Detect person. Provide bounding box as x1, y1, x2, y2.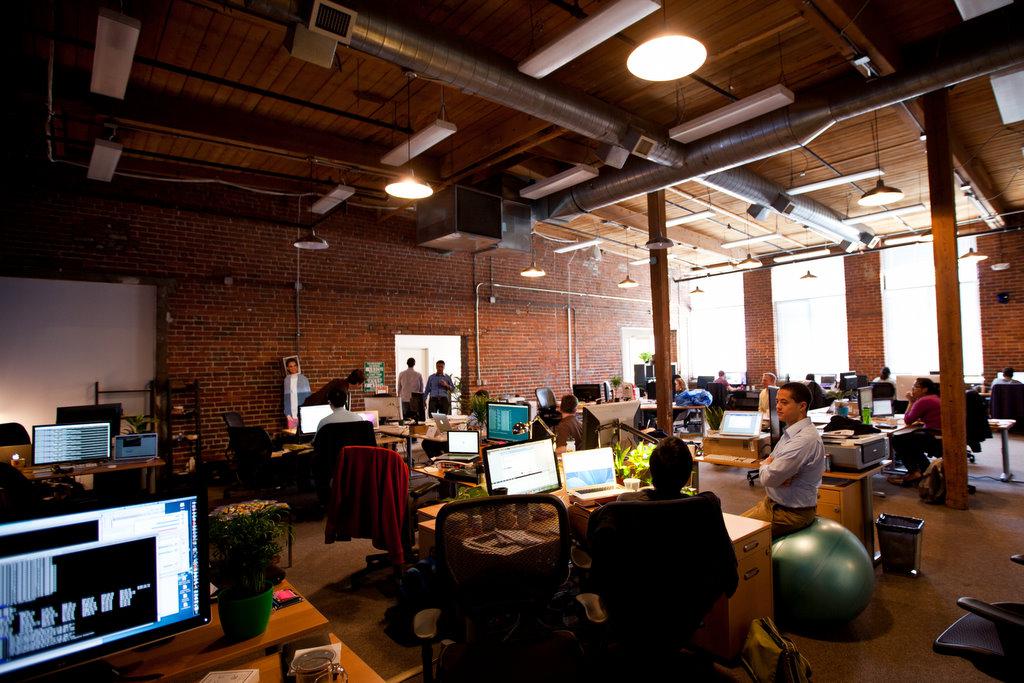
554, 394, 583, 447.
